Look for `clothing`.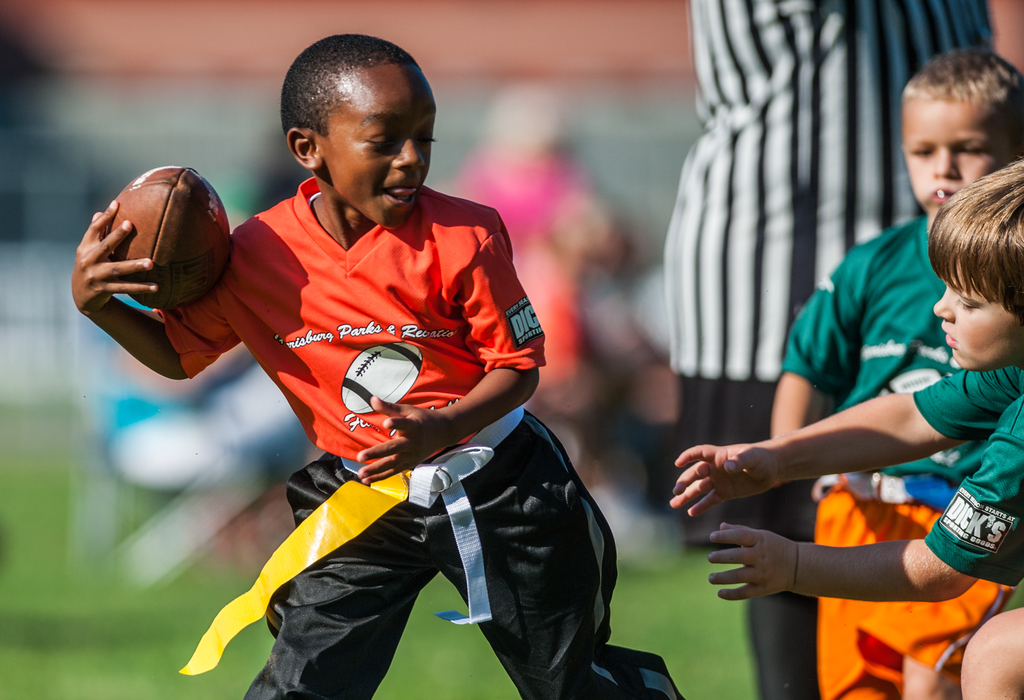
Found: {"x1": 909, "y1": 367, "x2": 1023, "y2": 587}.
